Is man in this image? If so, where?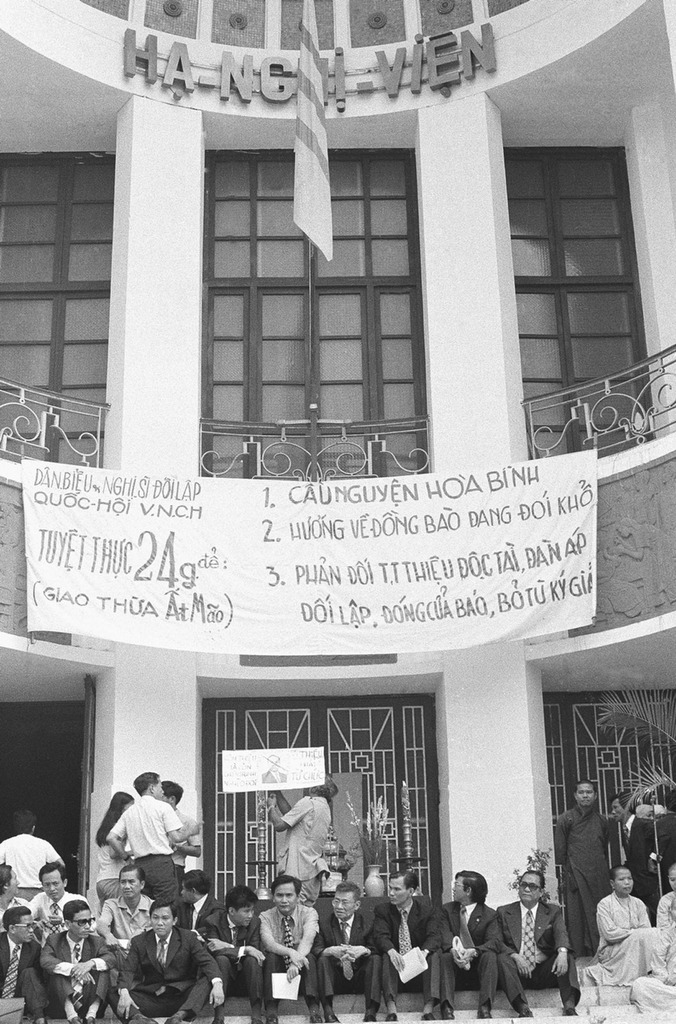
Yes, at x1=260 y1=777 x2=337 y2=907.
